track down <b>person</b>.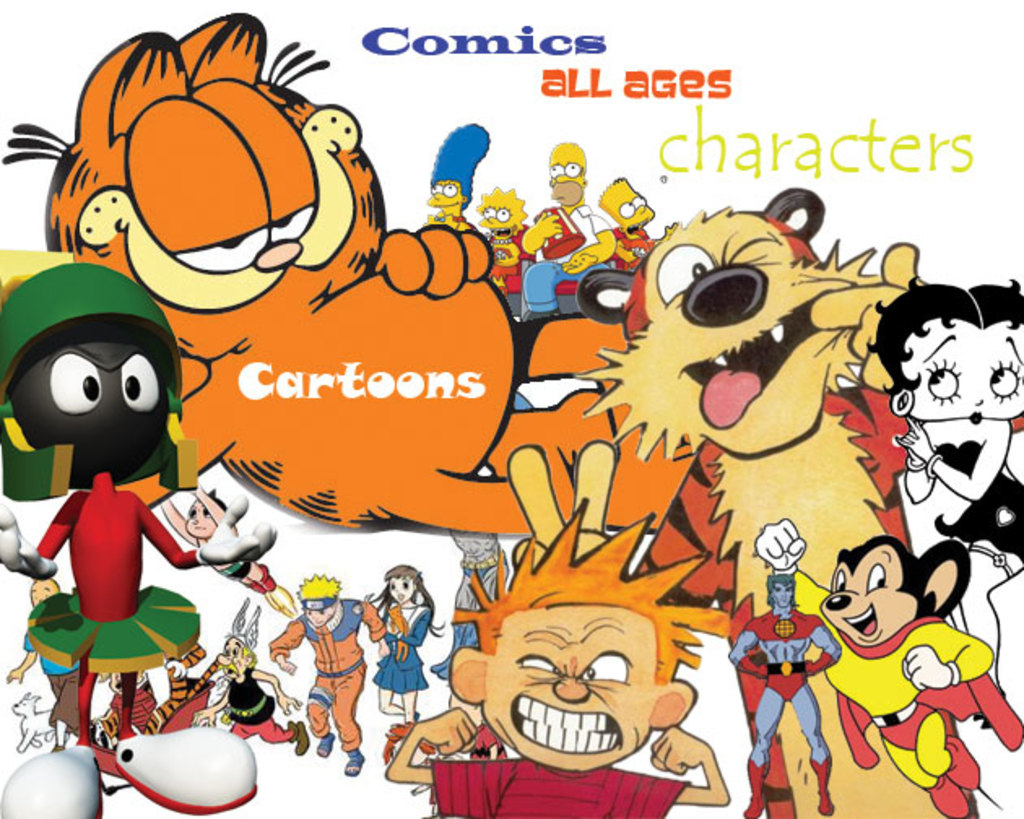
Tracked to locate(414, 124, 478, 232).
